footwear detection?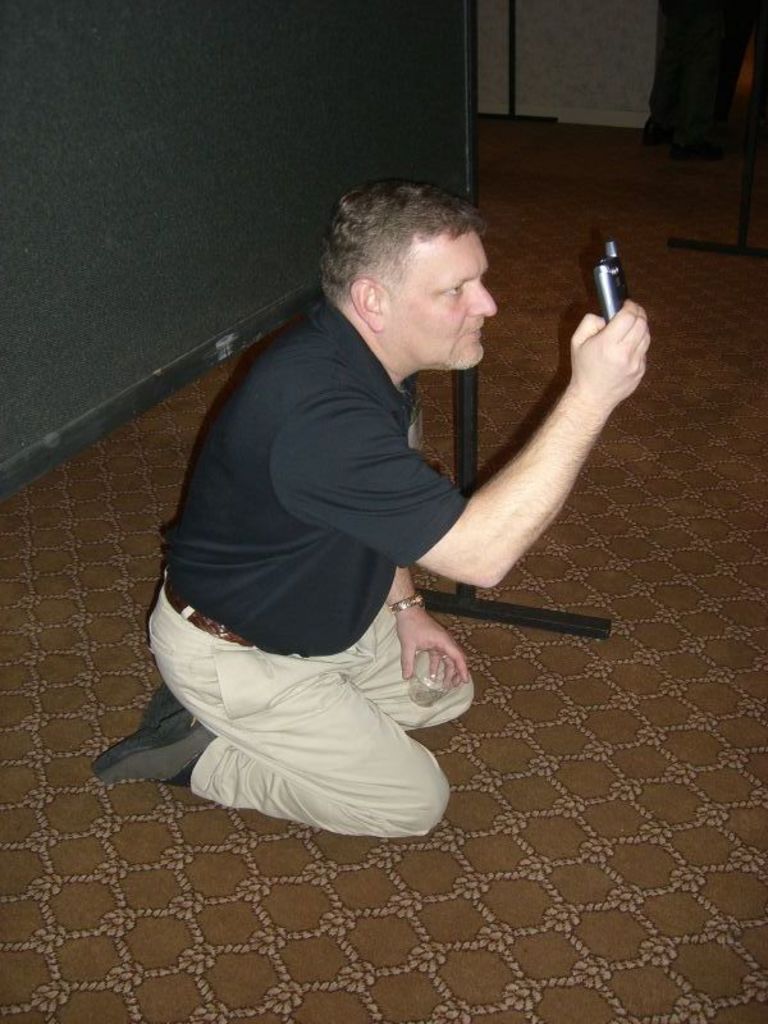
[x1=93, y1=717, x2=237, y2=781]
